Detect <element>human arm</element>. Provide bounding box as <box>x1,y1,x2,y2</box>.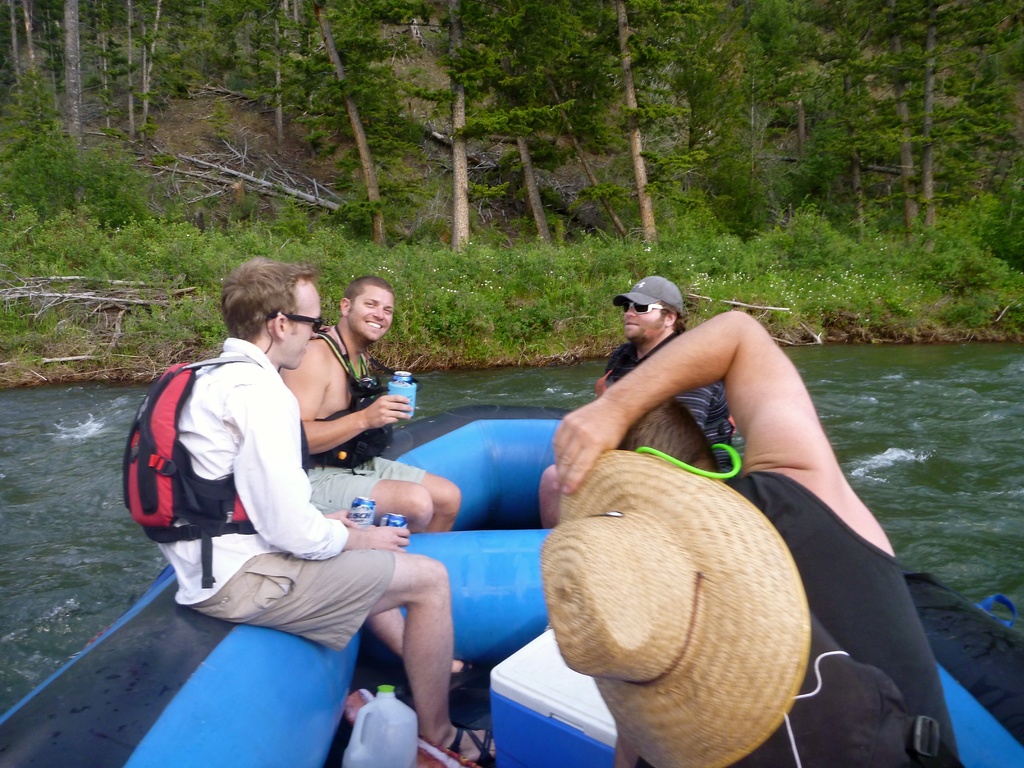
<box>615,720,669,767</box>.
